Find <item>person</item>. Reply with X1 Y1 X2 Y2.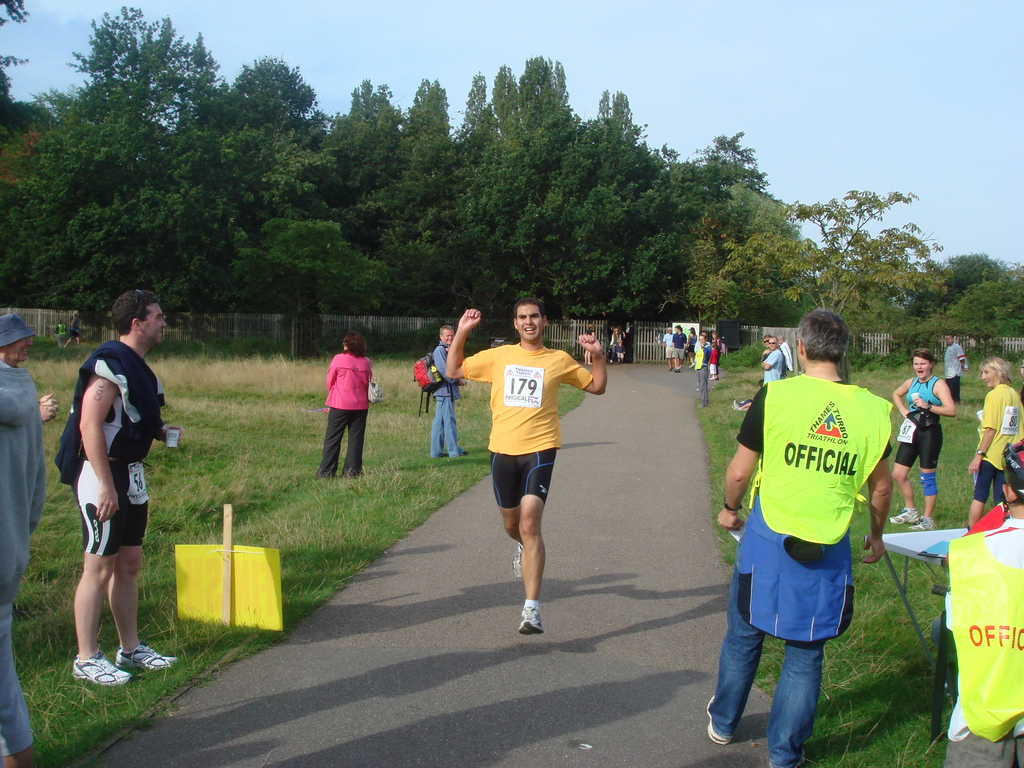
432 324 468 459.
